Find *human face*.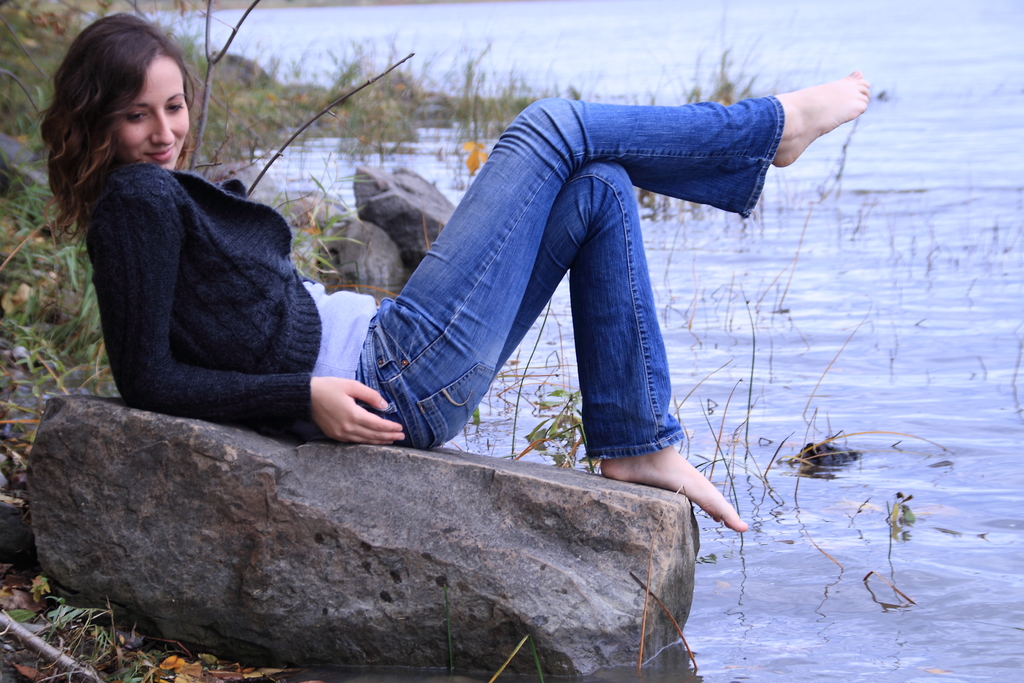
locate(125, 60, 192, 169).
